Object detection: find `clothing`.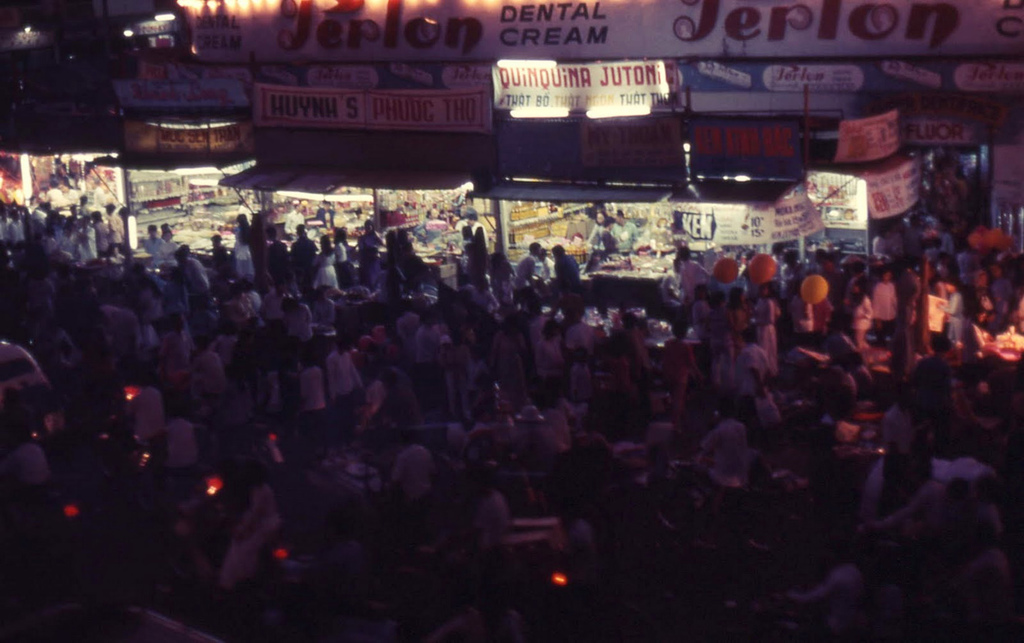
BBox(301, 257, 336, 284).
